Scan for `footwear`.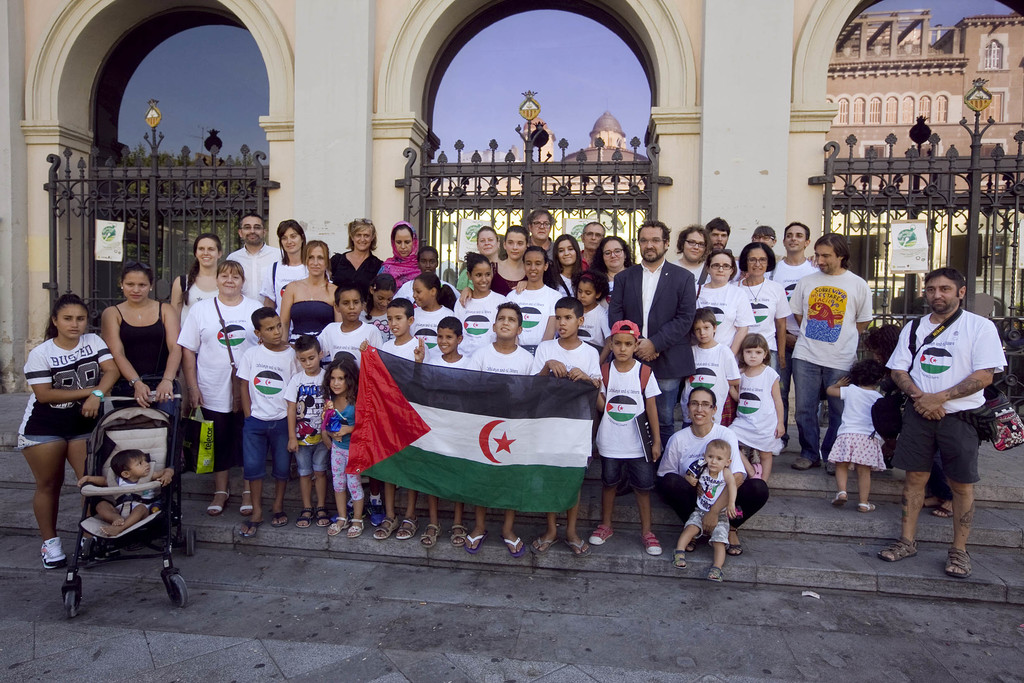
Scan result: 704/563/723/584.
